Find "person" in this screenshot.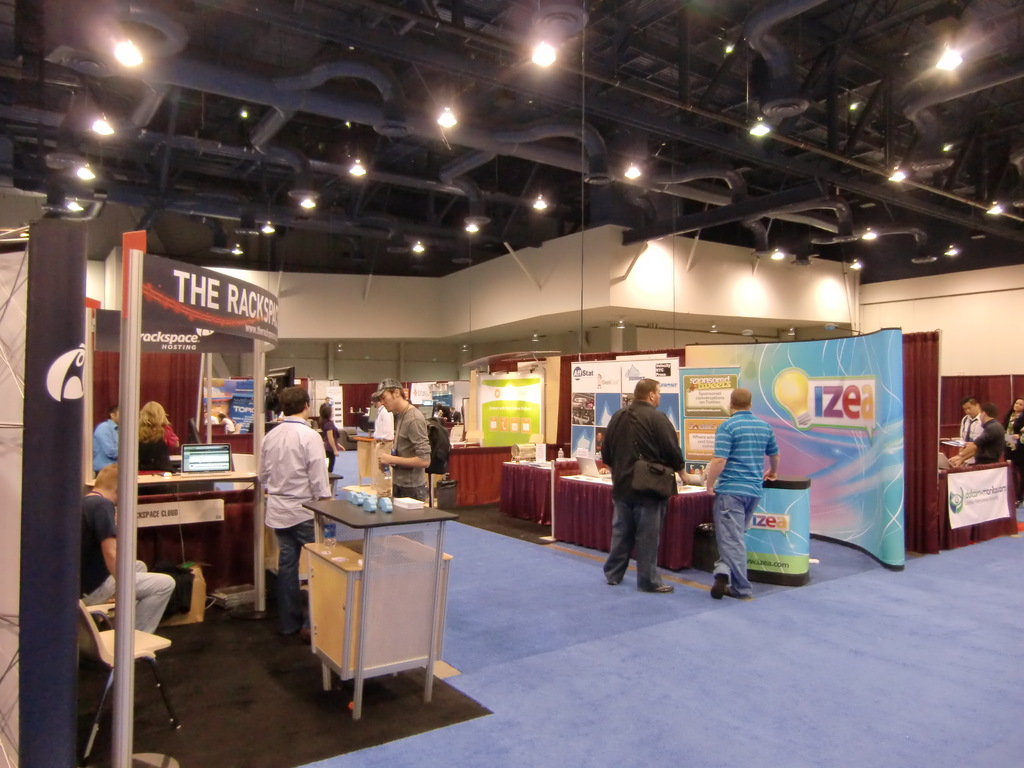
The bounding box for "person" is left=212, top=410, right=238, bottom=435.
